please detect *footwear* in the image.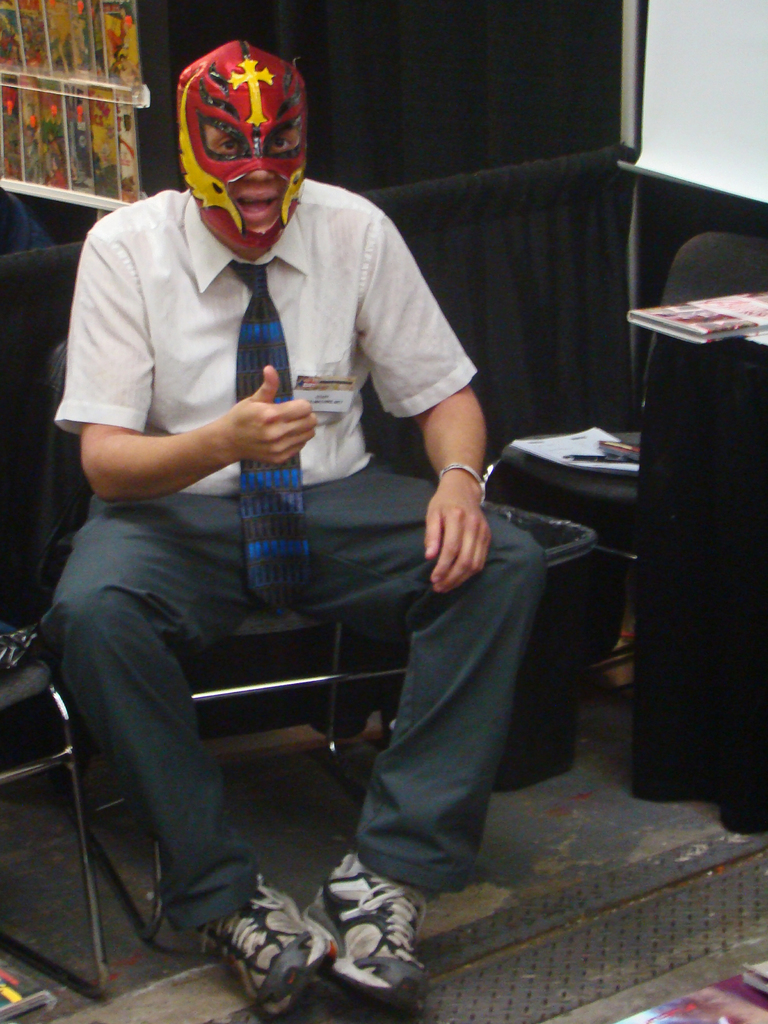
left=197, top=874, right=340, bottom=1020.
